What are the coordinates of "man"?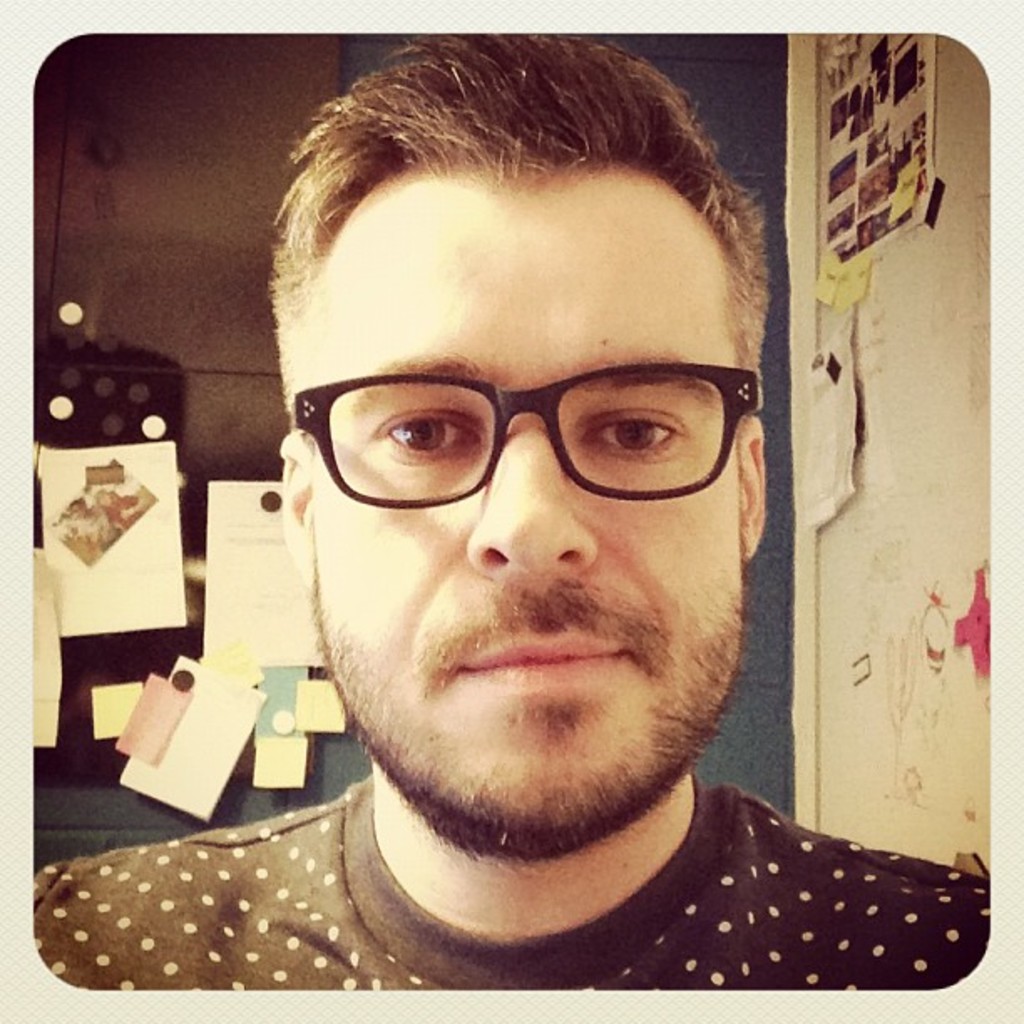
40, 75, 1007, 1023.
